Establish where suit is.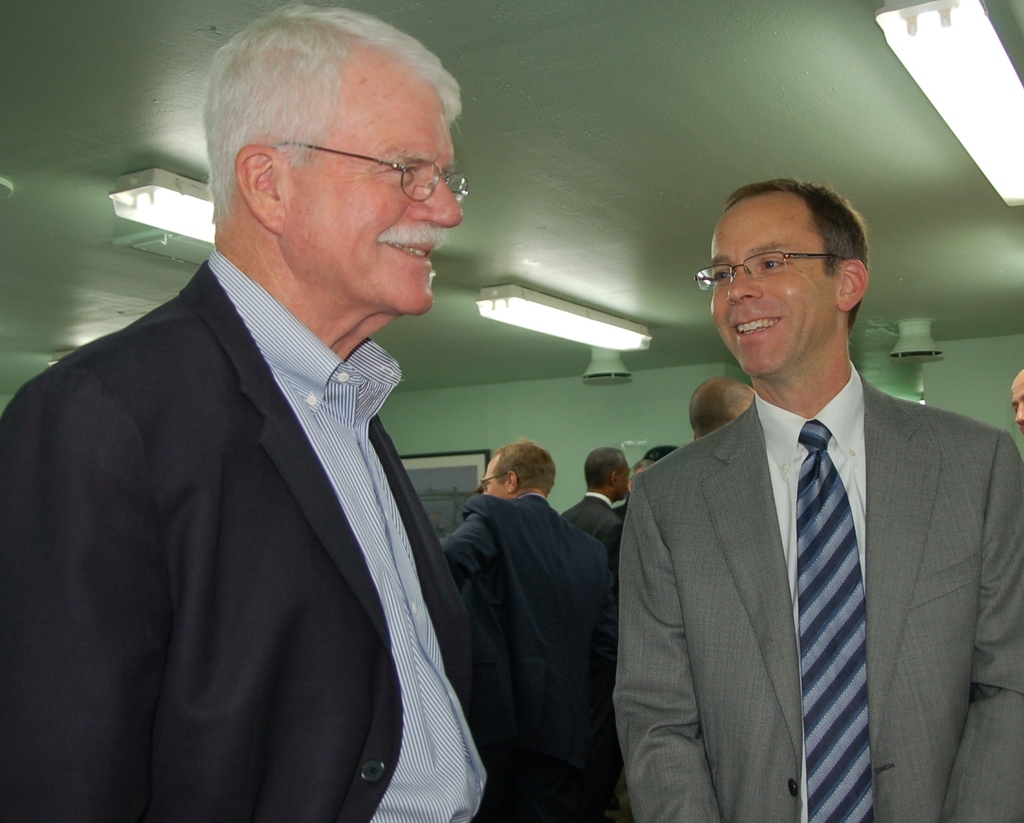
Established at x1=605, y1=241, x2=1012, y2=822.
